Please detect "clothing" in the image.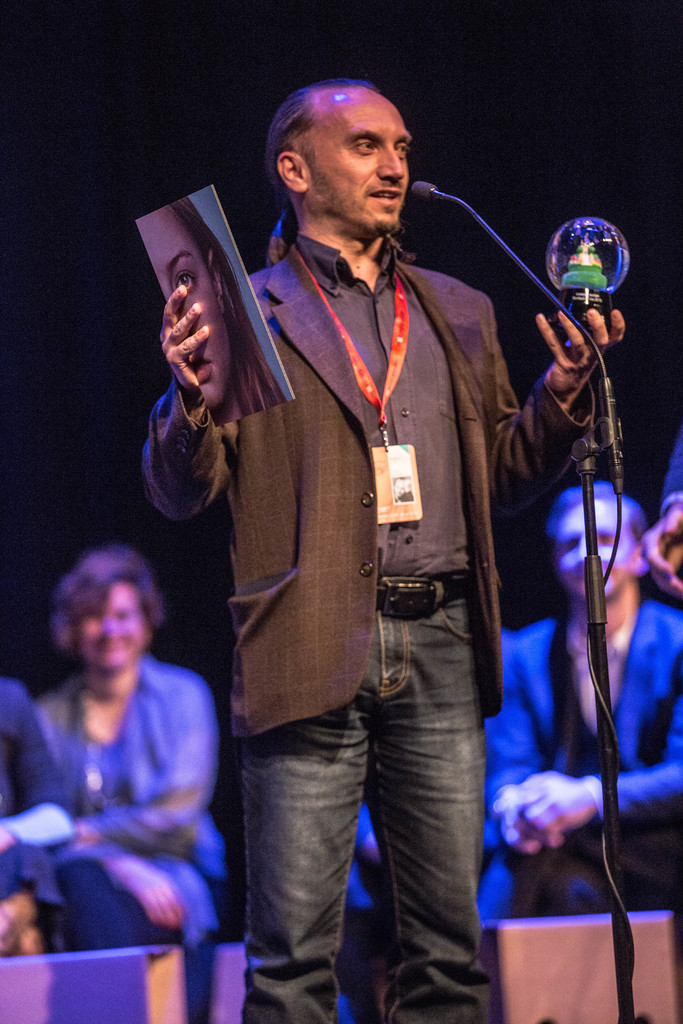
crop(468, 608, 682, 932).
